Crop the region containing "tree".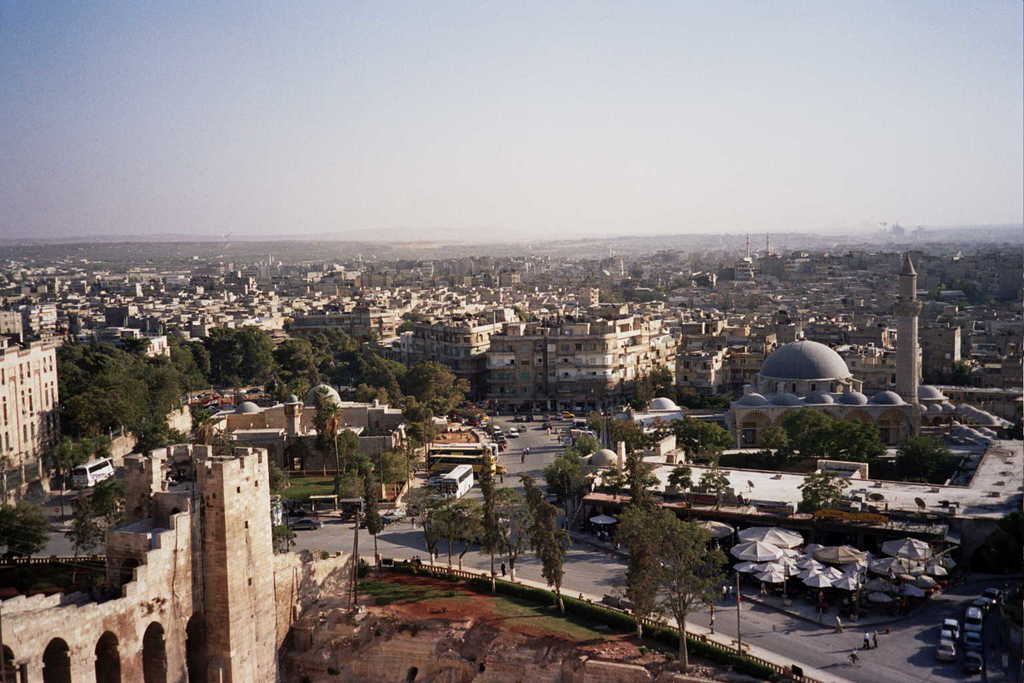
Crop region: 316 402 342 480.
